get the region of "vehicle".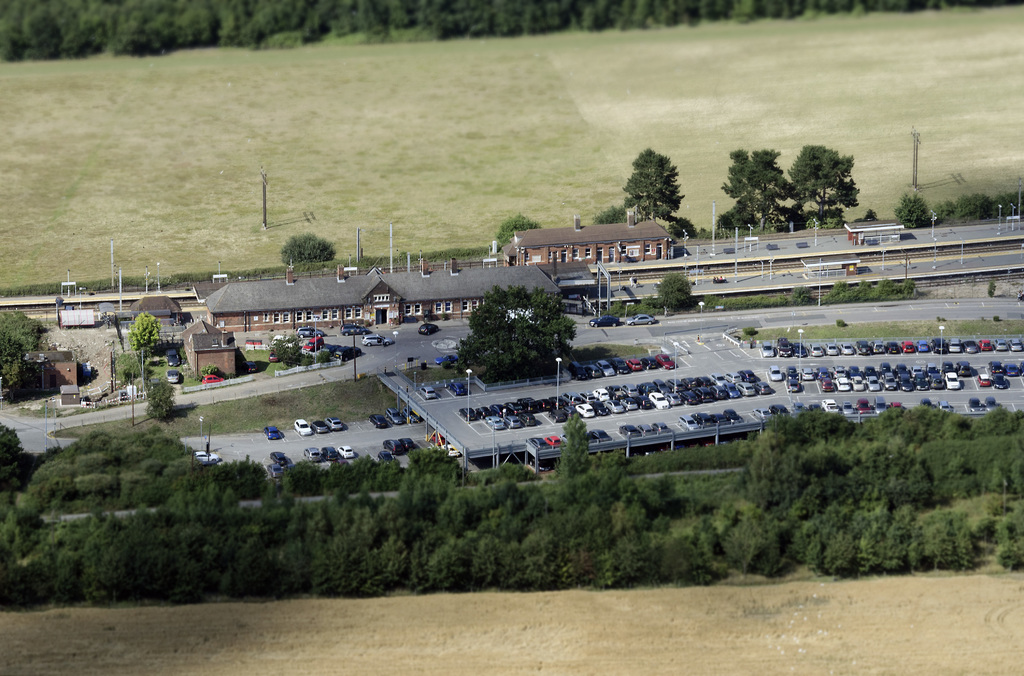
[x1=891, y1=399, x2=905, y2=411].
